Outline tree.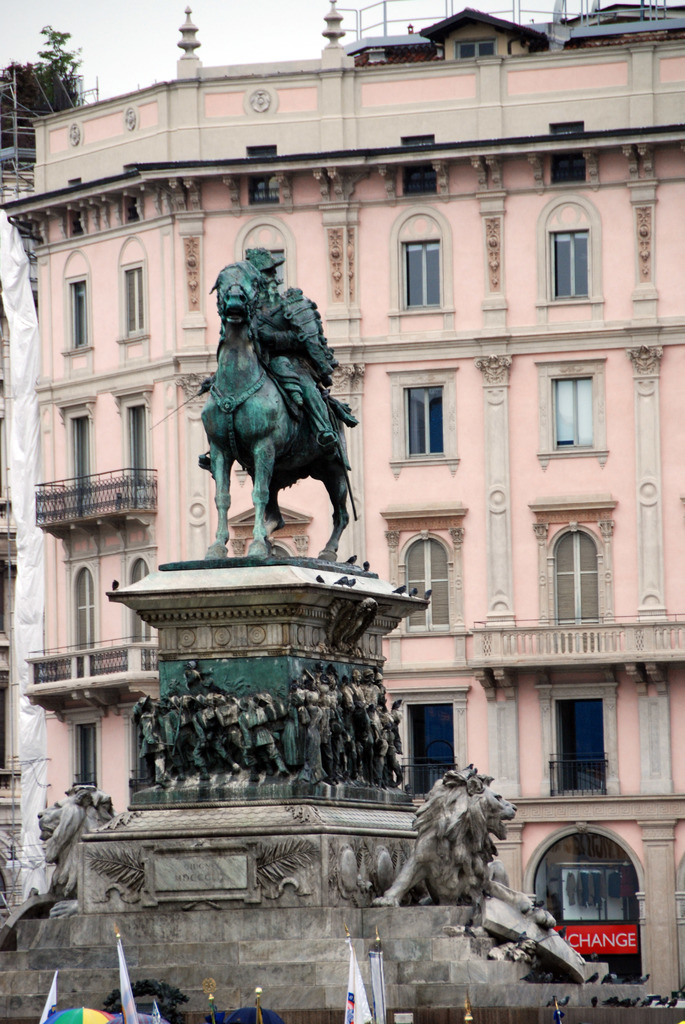
Outline: <bbox>0, 26, 84, 131</bbox>.
